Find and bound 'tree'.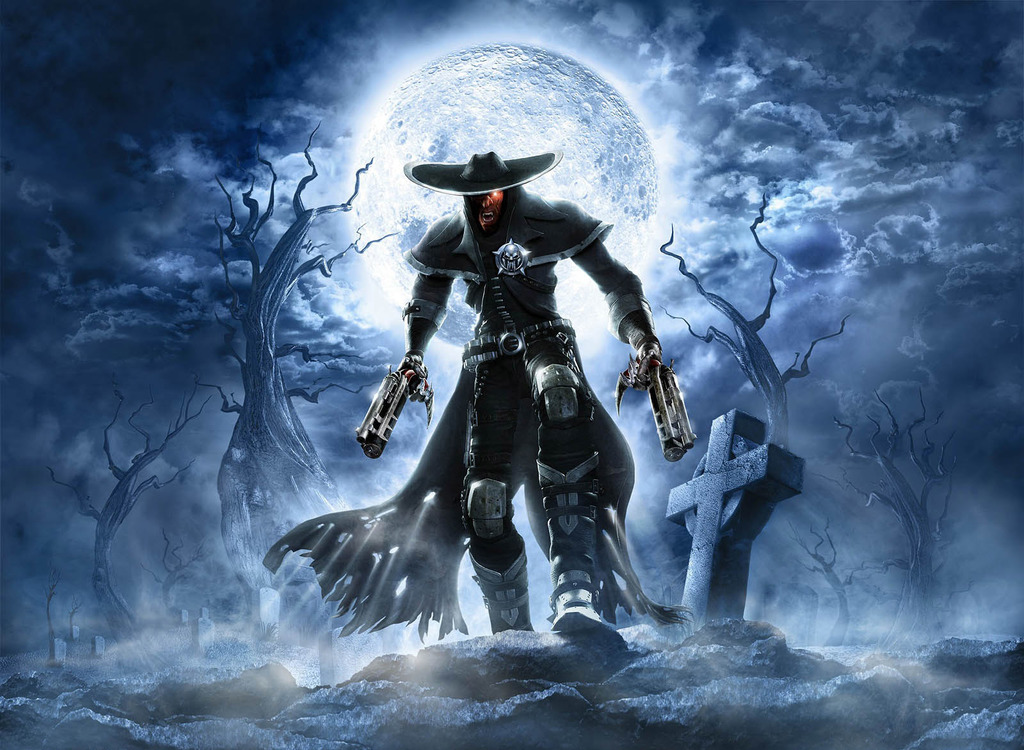
Bound: (x1=40, y1=390, x2=213, y2=642).
